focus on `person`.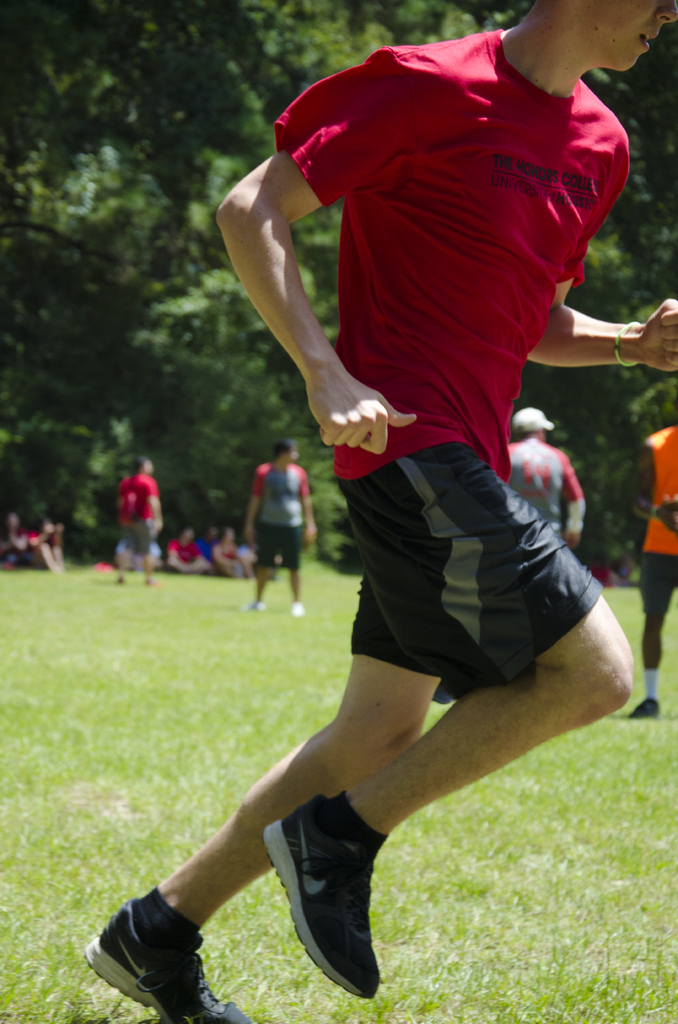
Focused at (115,454,171,588).
